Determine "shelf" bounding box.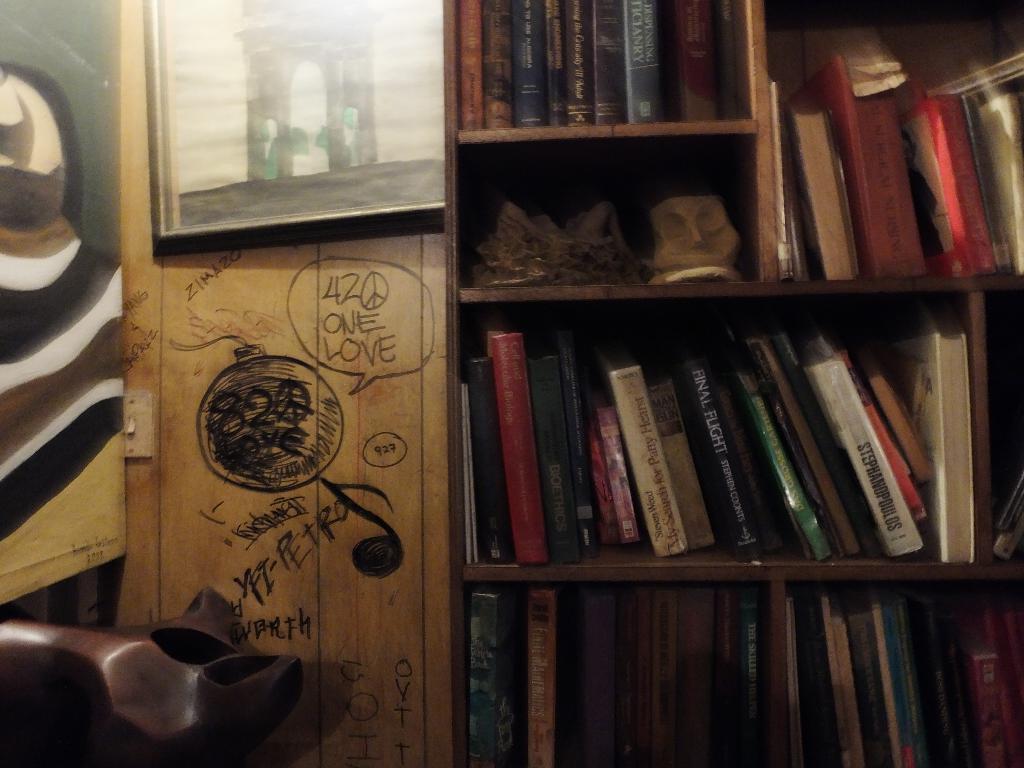
Determined: left=749, top=0, right=1023, bottom=289.
